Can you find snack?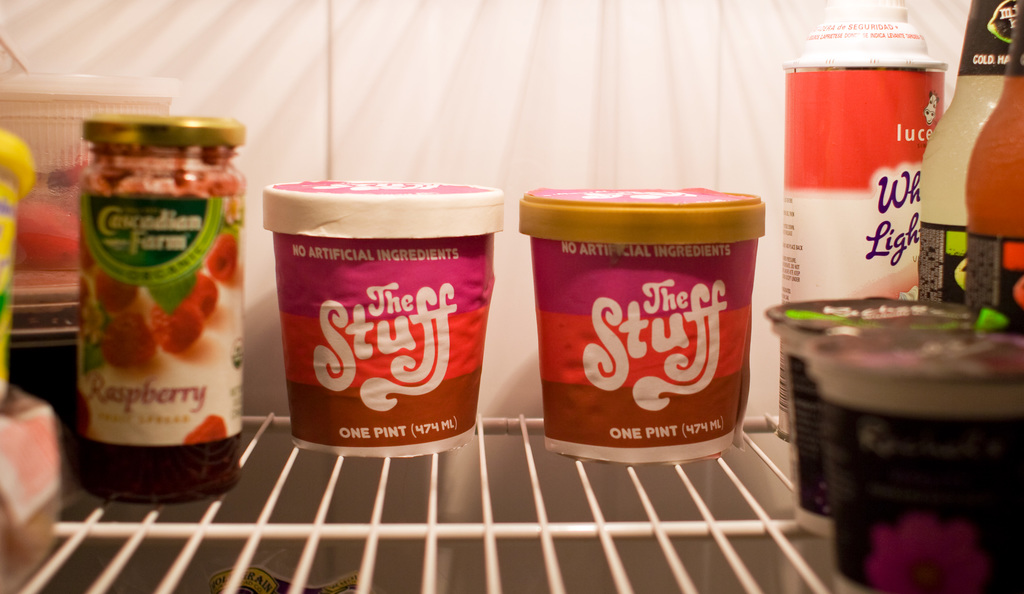
Yes, bounding box: crop(260, 174, 509, 465).
